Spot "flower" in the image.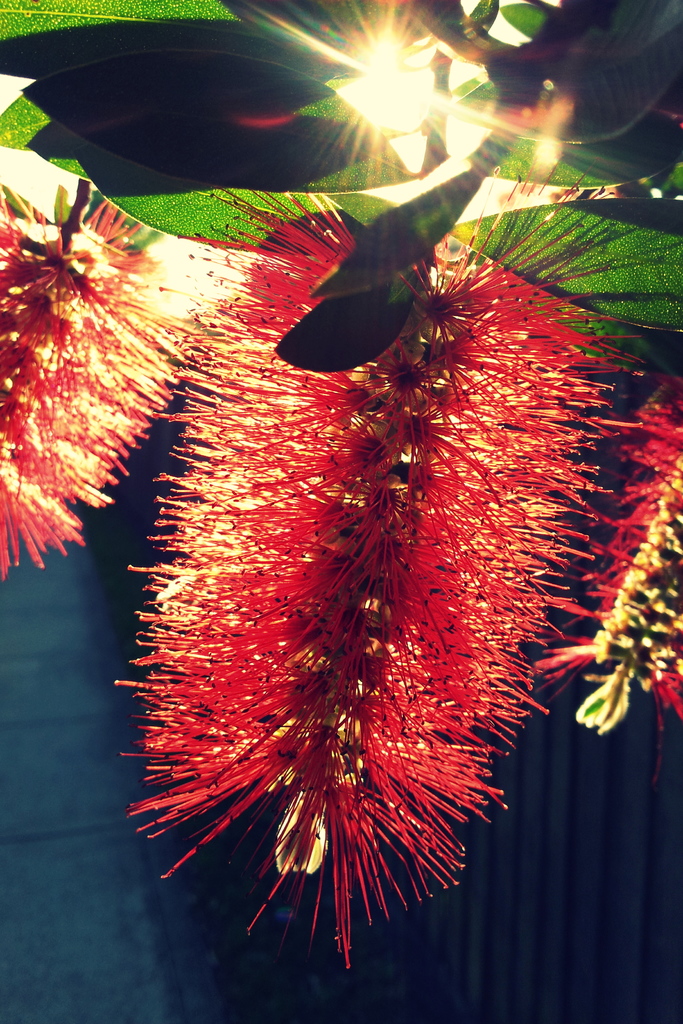
"flower" found at (17,148,217,582).
